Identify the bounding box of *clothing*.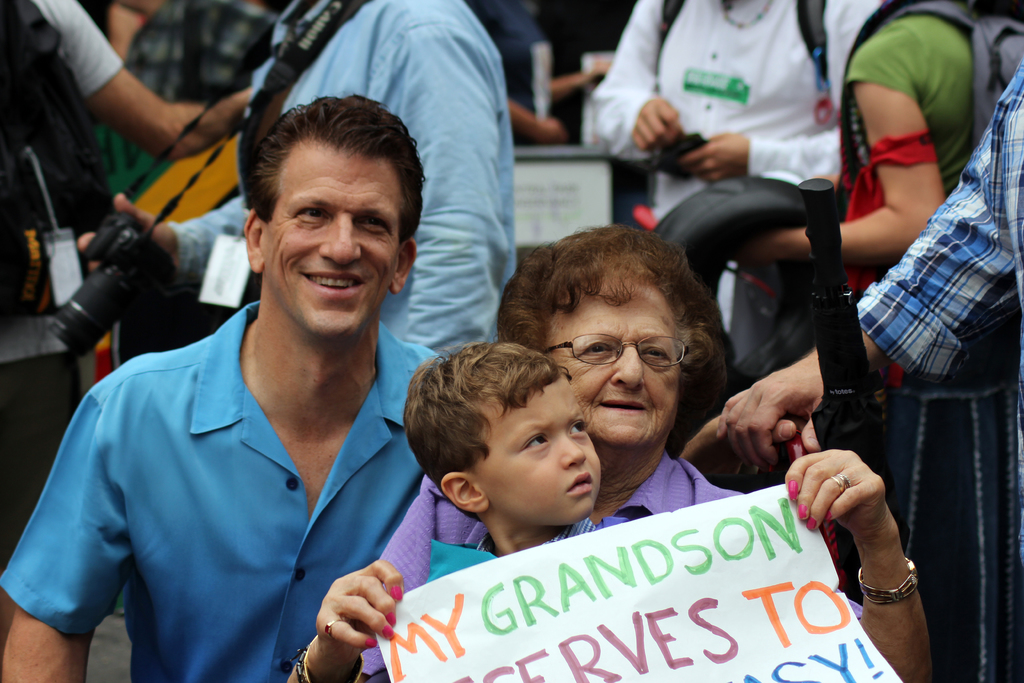
169,0,516,343.
